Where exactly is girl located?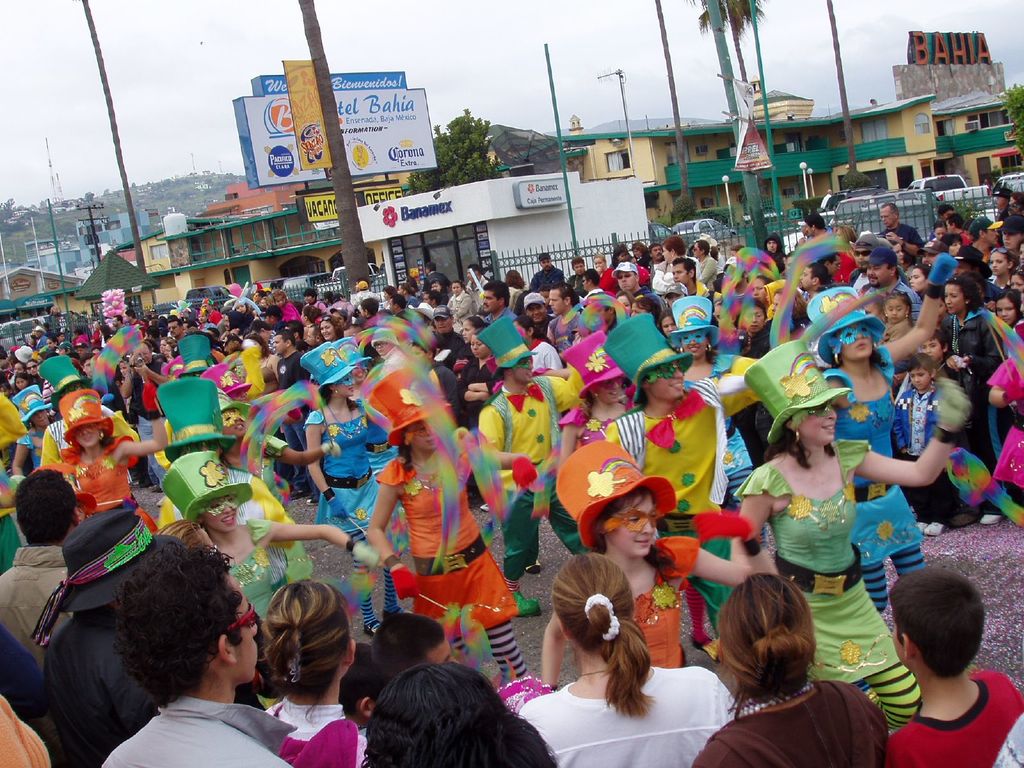
Its bounding box is <bbox>669, 295, 771, 549</bbox>.
